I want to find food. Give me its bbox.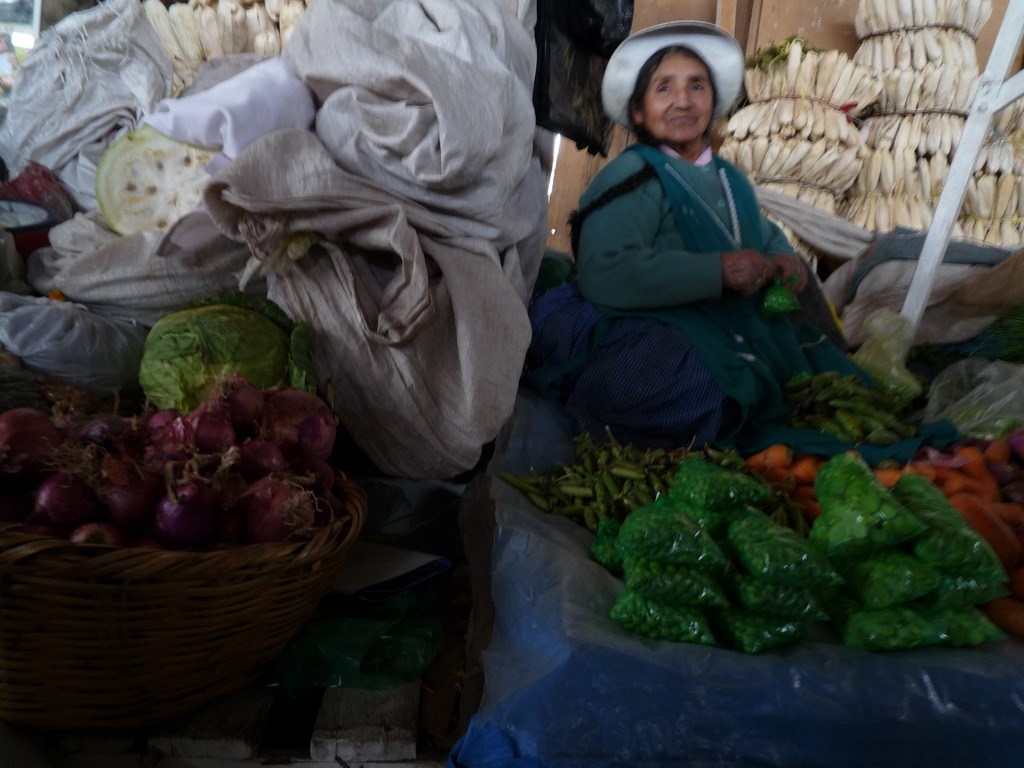
(145,0,318,97).
